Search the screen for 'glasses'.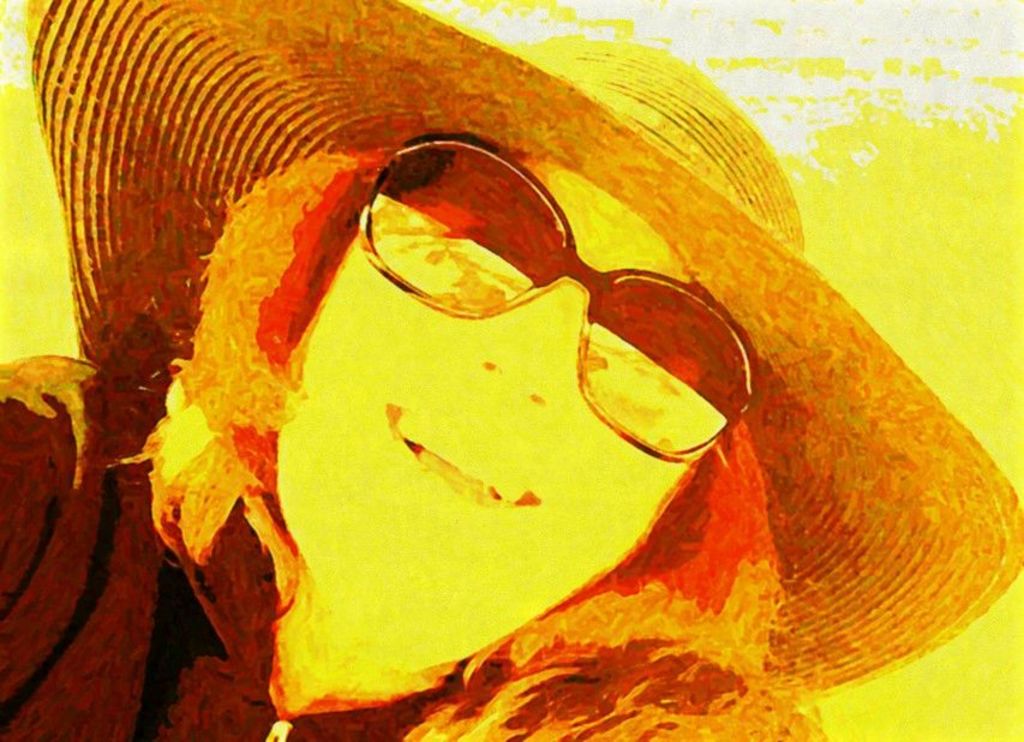
Found at (x1=361, y1=138, x2=760, y2=465).
